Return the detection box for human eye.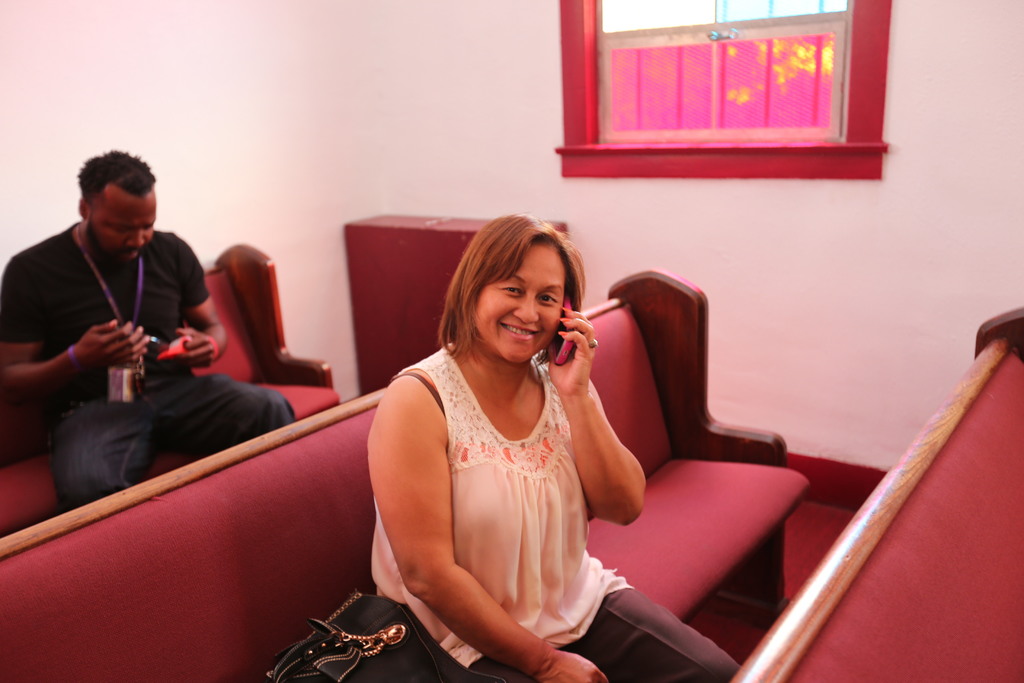
[left=143, top=224, right=152, bottom=232].
